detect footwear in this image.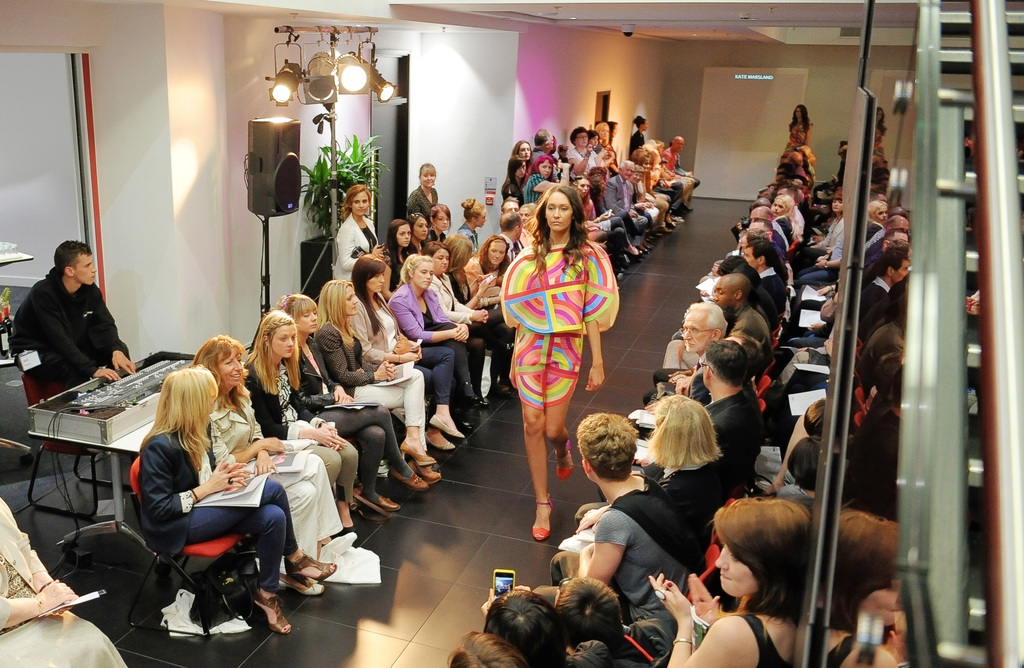
Detection: box=[377, 471, 428, 496].
